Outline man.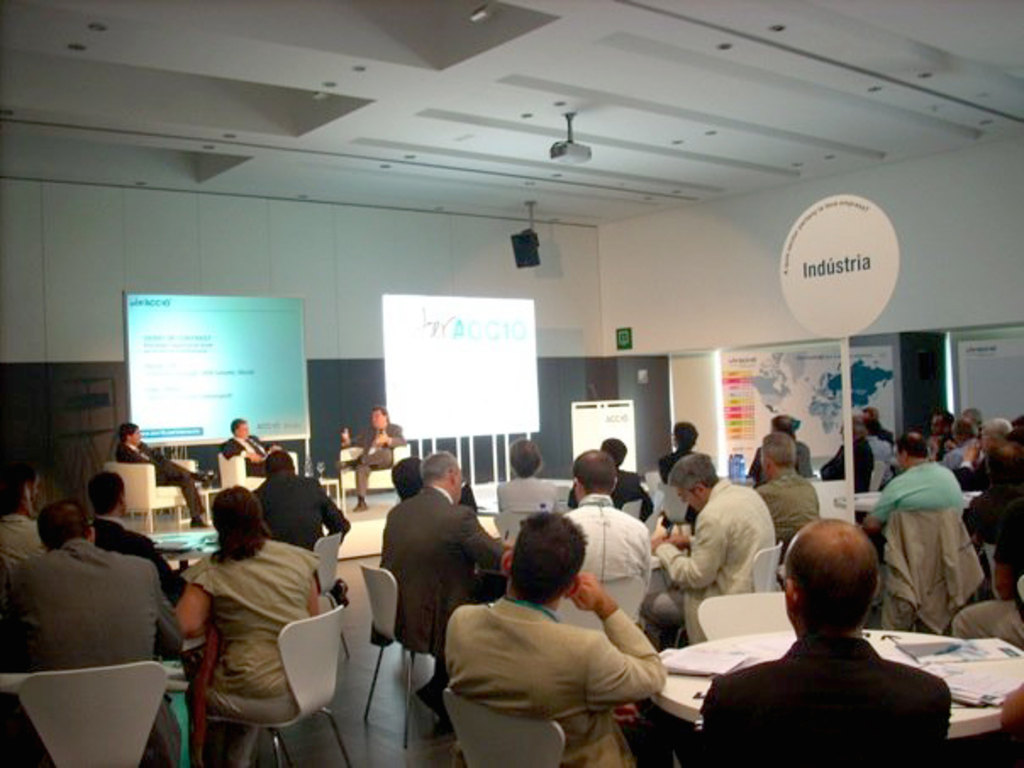
Outline: box=[83, 476, 188, 593].
